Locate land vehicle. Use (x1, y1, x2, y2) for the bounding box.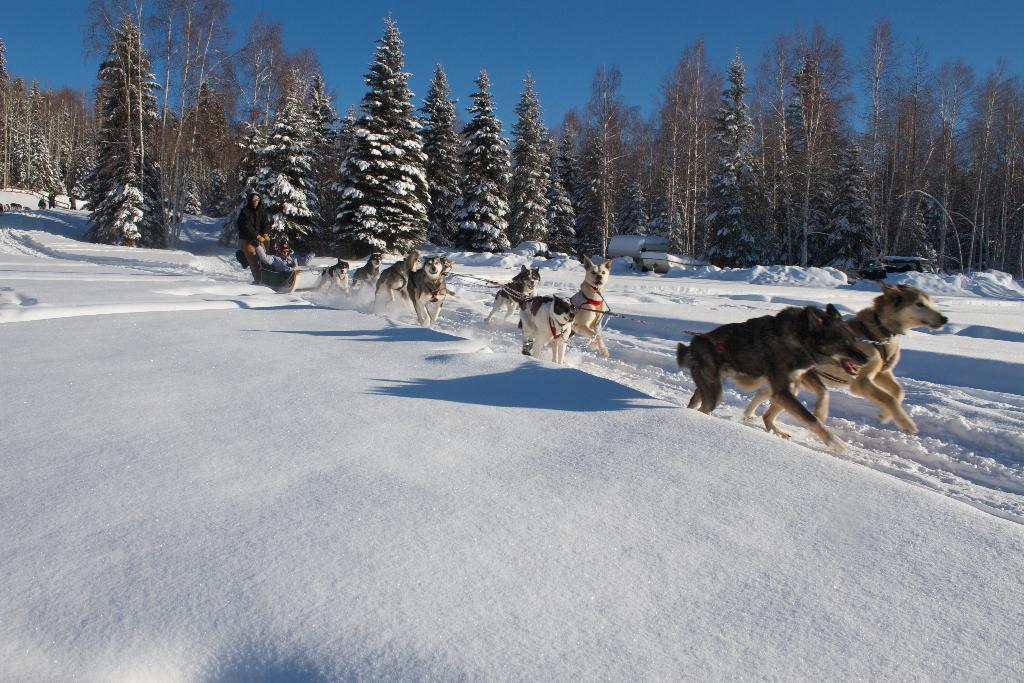
(246, 220, 301, 293).
